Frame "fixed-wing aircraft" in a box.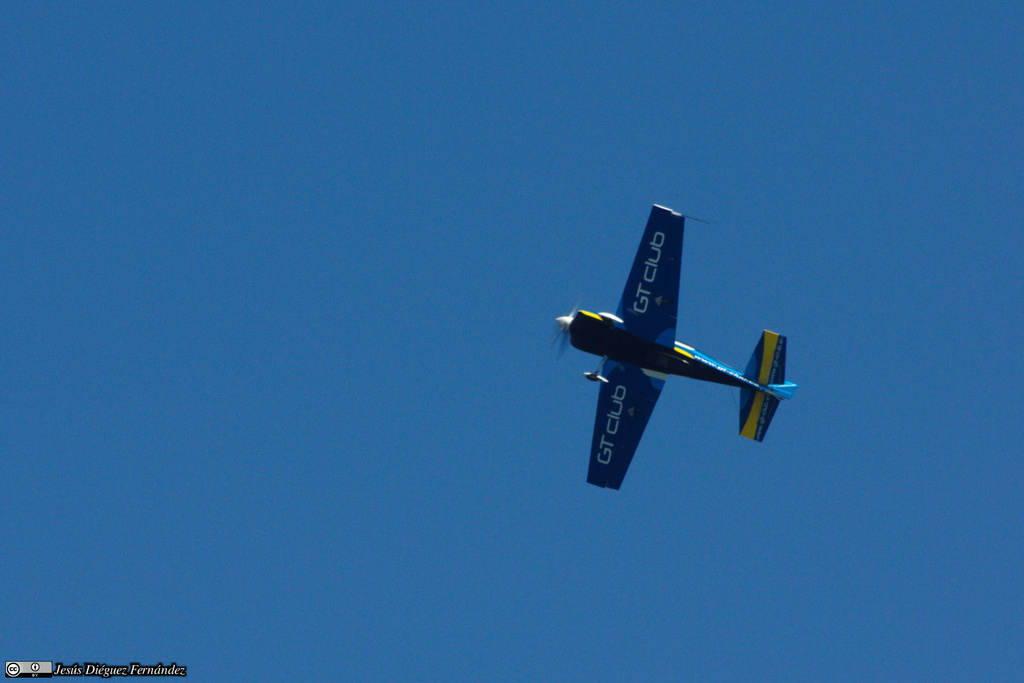
[556, 215, 799, 487].
